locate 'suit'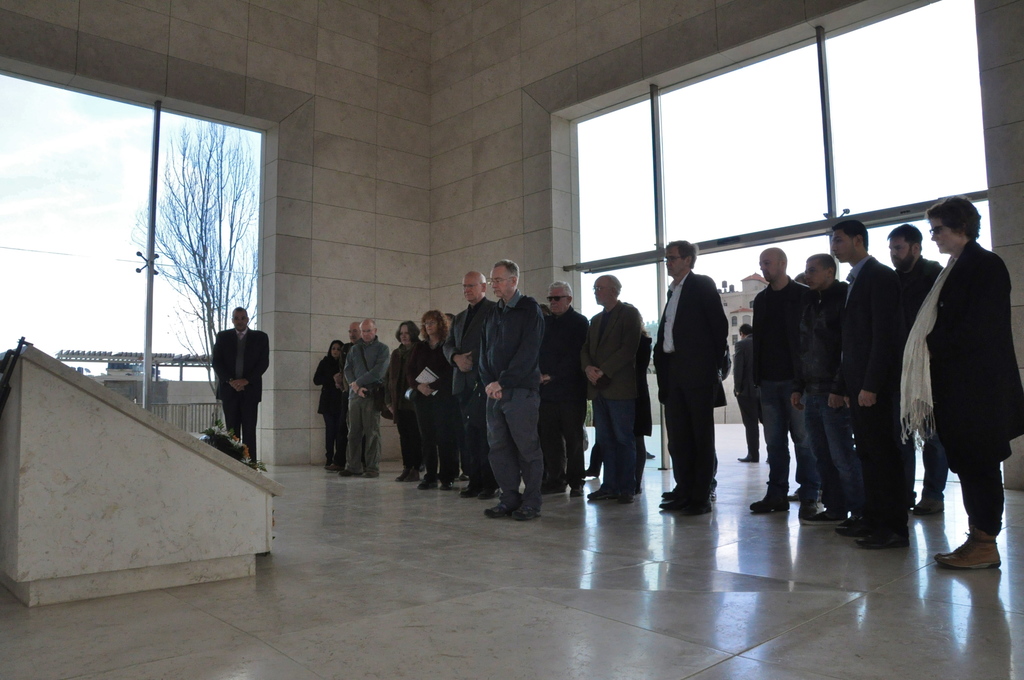
BBox(837, 253, 908, 534)
